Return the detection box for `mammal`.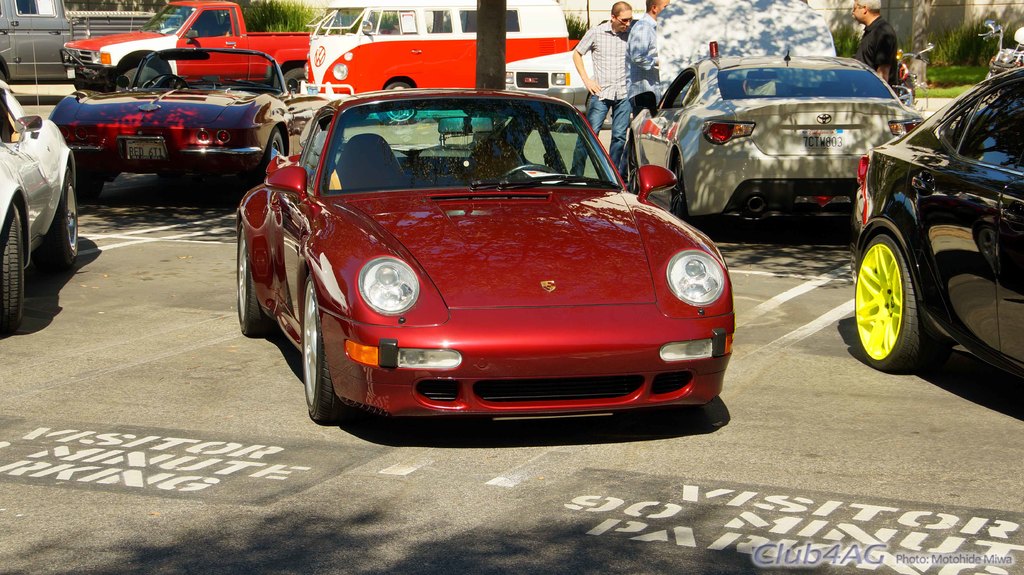
x1=847 y1=0 x2=900 y2=93.
